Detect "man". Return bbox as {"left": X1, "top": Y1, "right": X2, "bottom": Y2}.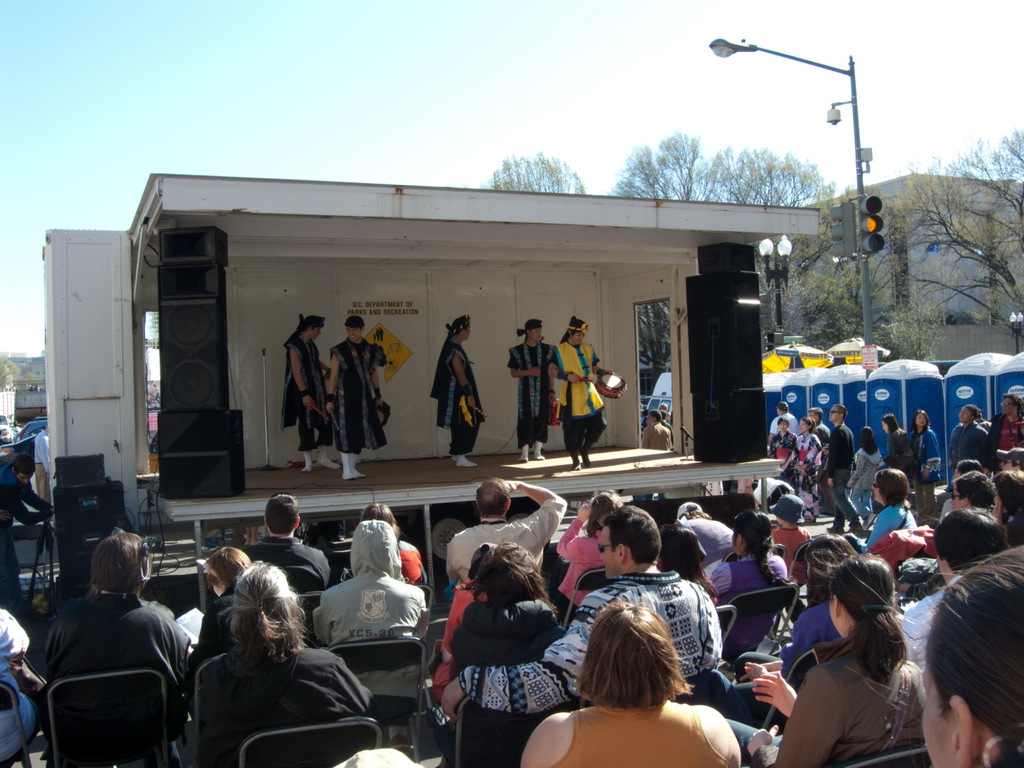
{"left": 238, "top": 490, "right": 332, "bottom": 604}.
